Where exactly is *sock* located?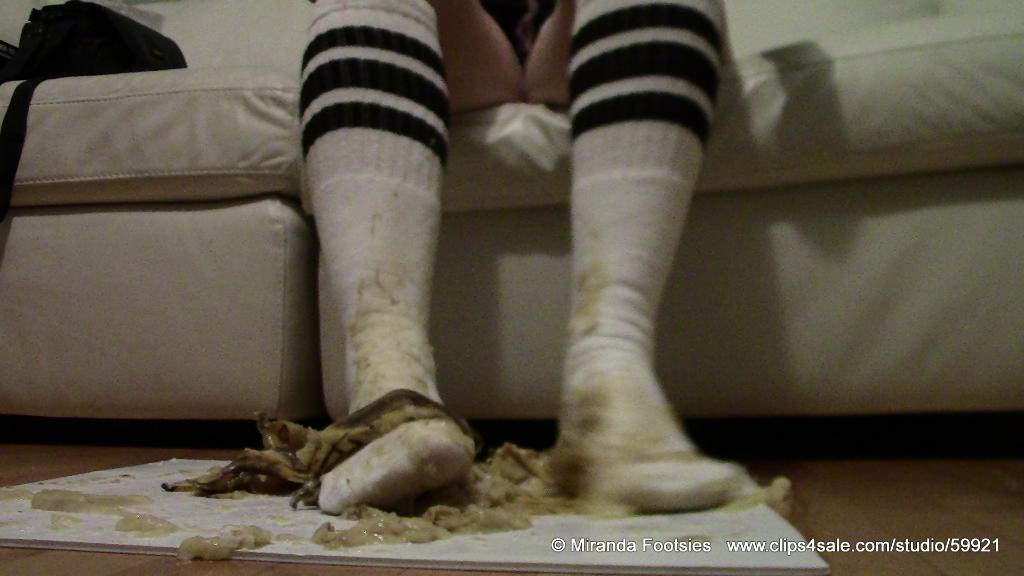
Its bounding box is box(554, 0, 741, 515).
